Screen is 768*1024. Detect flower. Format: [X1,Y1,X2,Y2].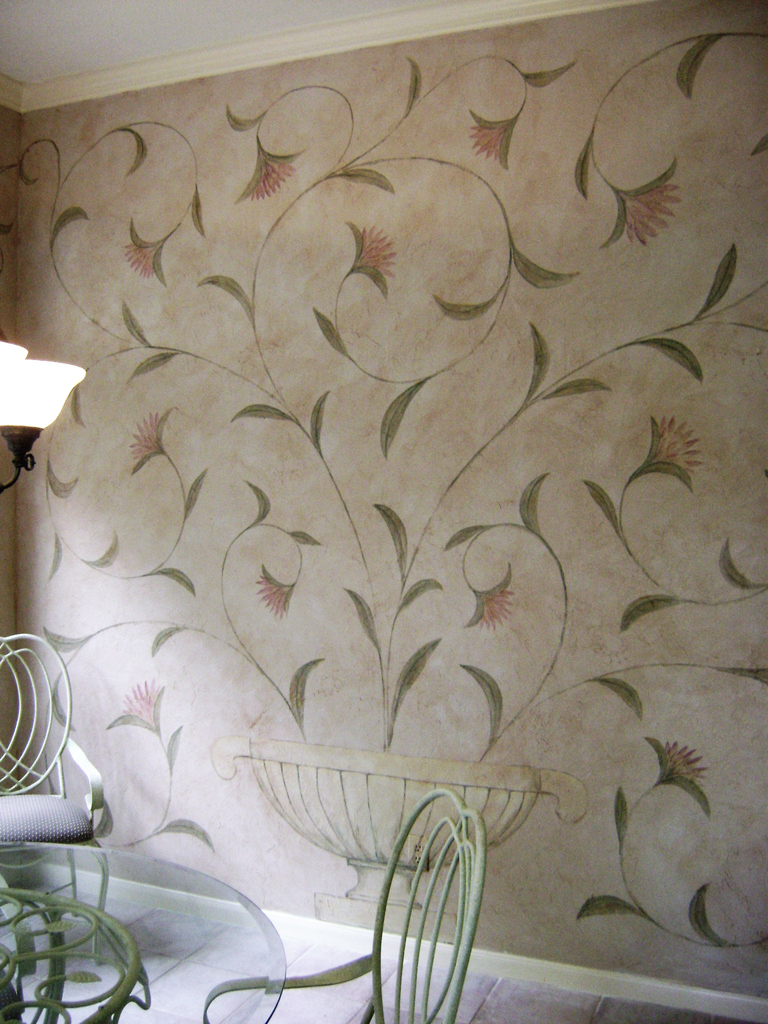
[123,235,156,280].
